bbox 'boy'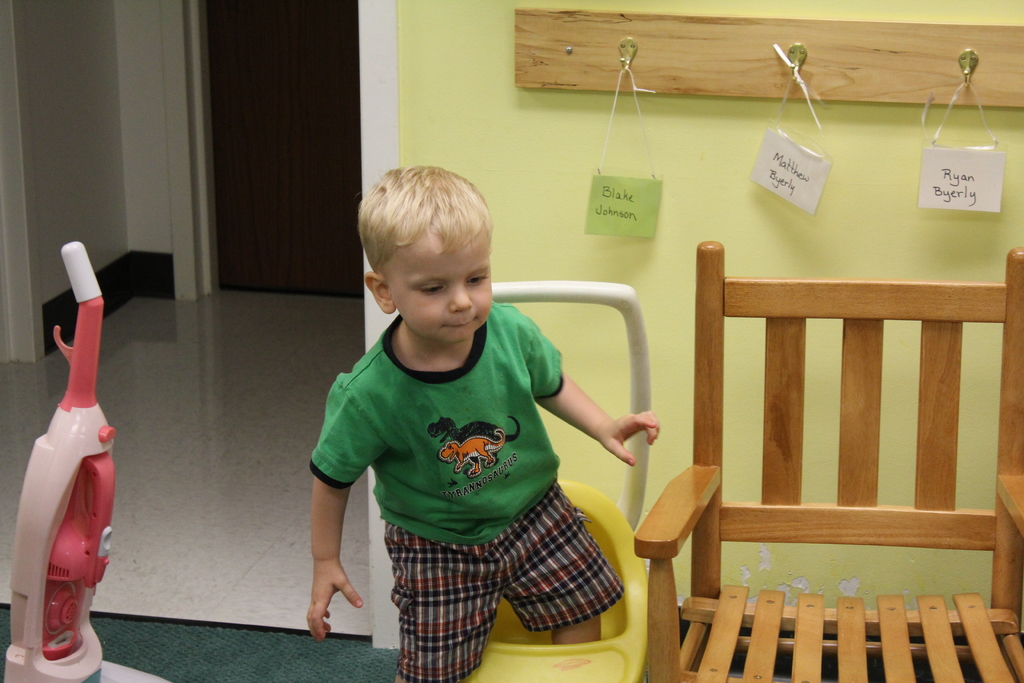
(left=296, top=164, right=666, bottom=677)
